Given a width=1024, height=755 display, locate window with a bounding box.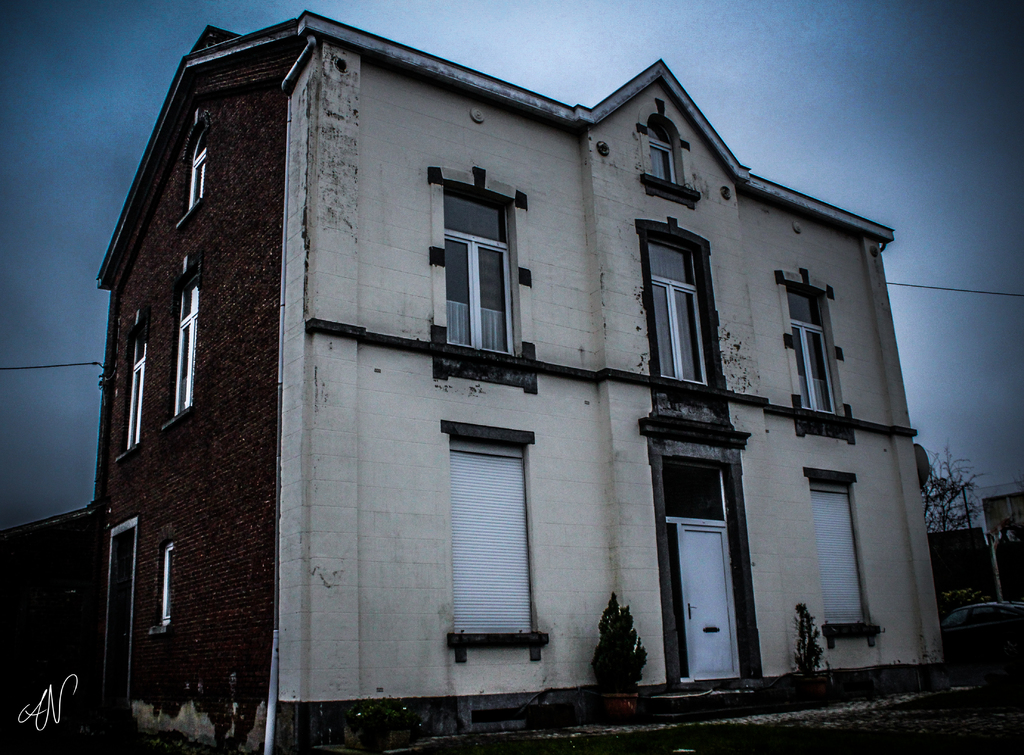
Located: [left=118, top=319, right=144, bottom=459].
